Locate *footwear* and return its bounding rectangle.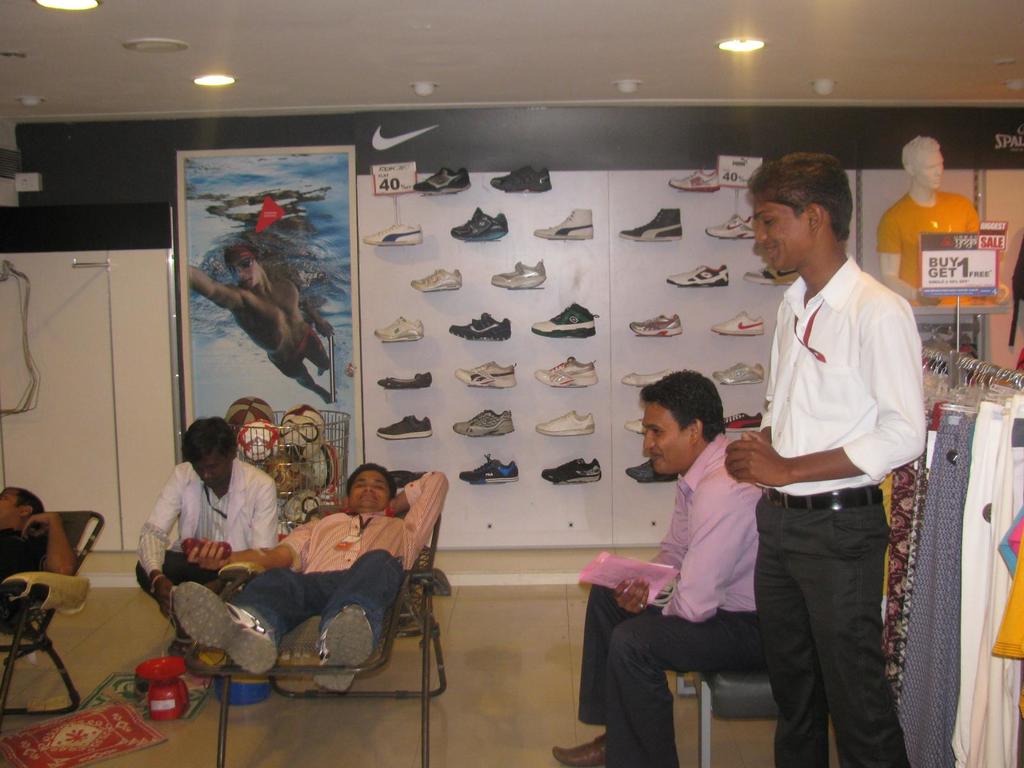
{"x1": 374, "y1": 412, "x2": 433, "y2": 444}.
